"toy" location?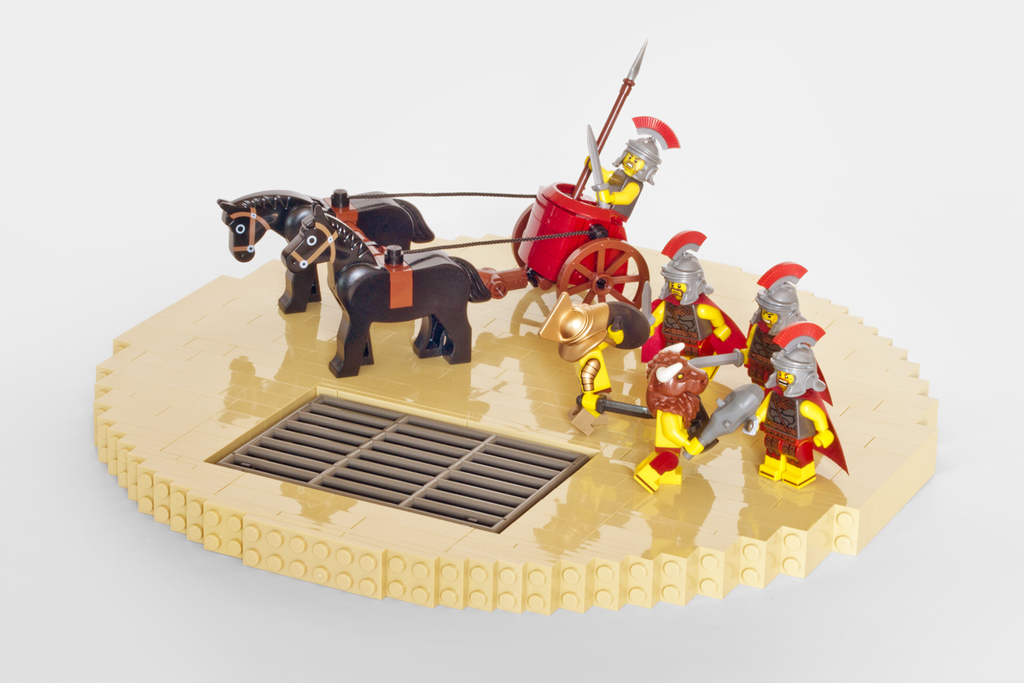
583 124 609 198
